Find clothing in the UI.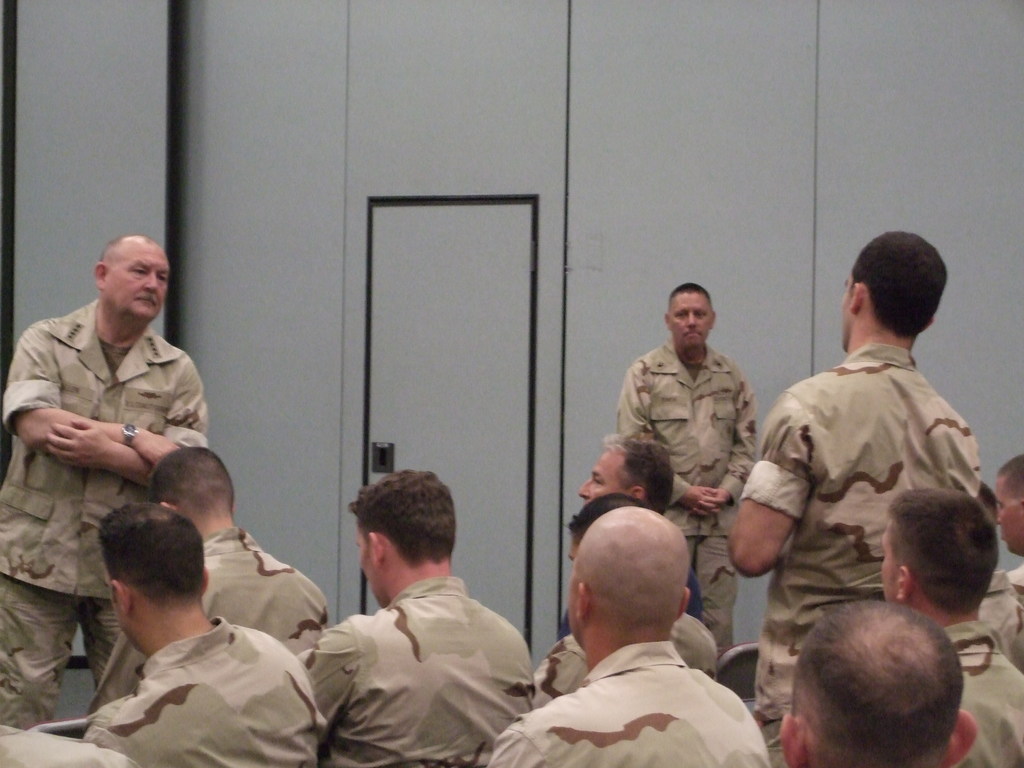
UI element at (left=616, top=336, right=756, bottom=643).
